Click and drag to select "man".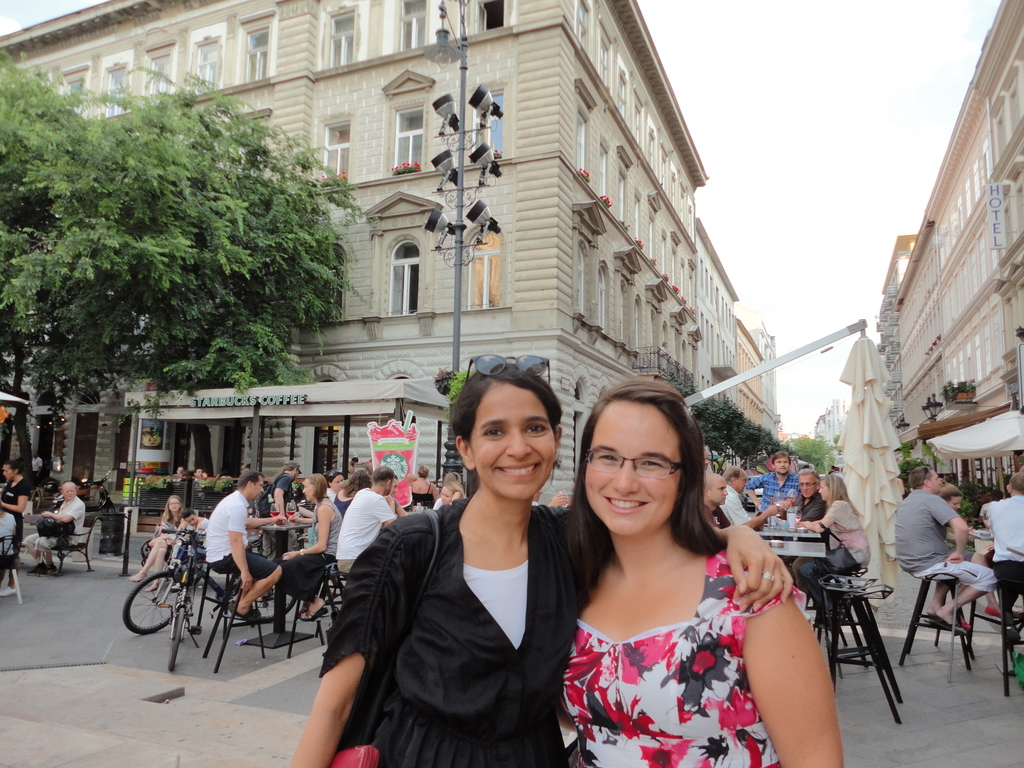
Selection: (x1=209, y1=472, x2=289, y2=620).
